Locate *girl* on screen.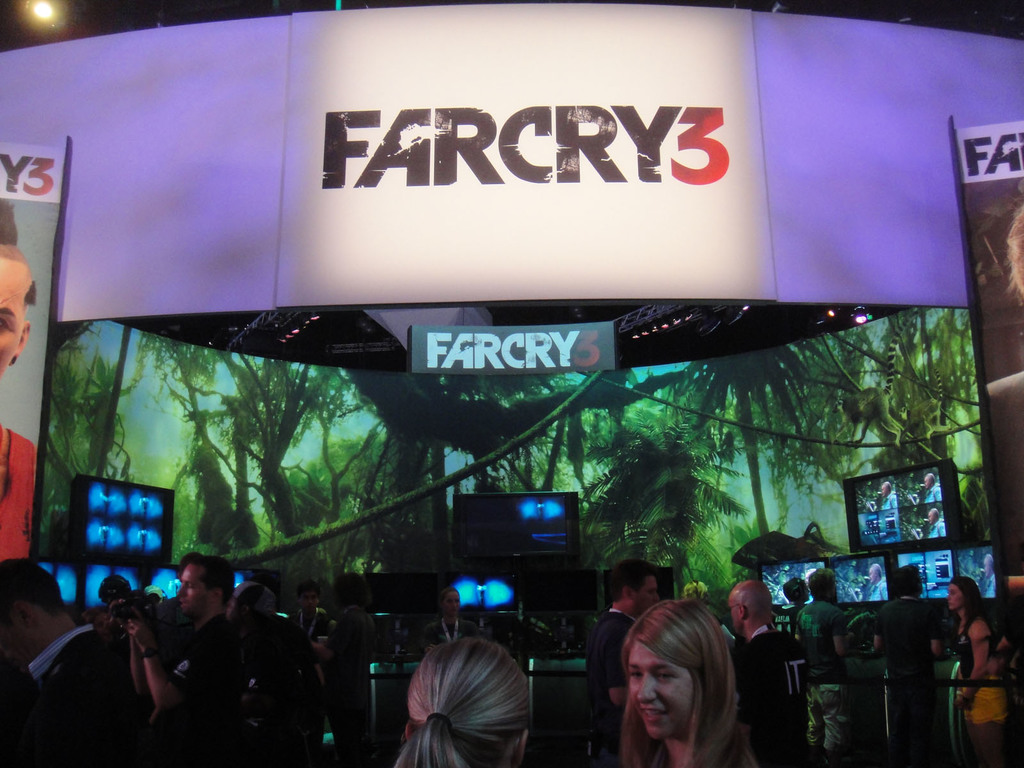
On screen at [left=390, top=630, right=532, bottom=767].
